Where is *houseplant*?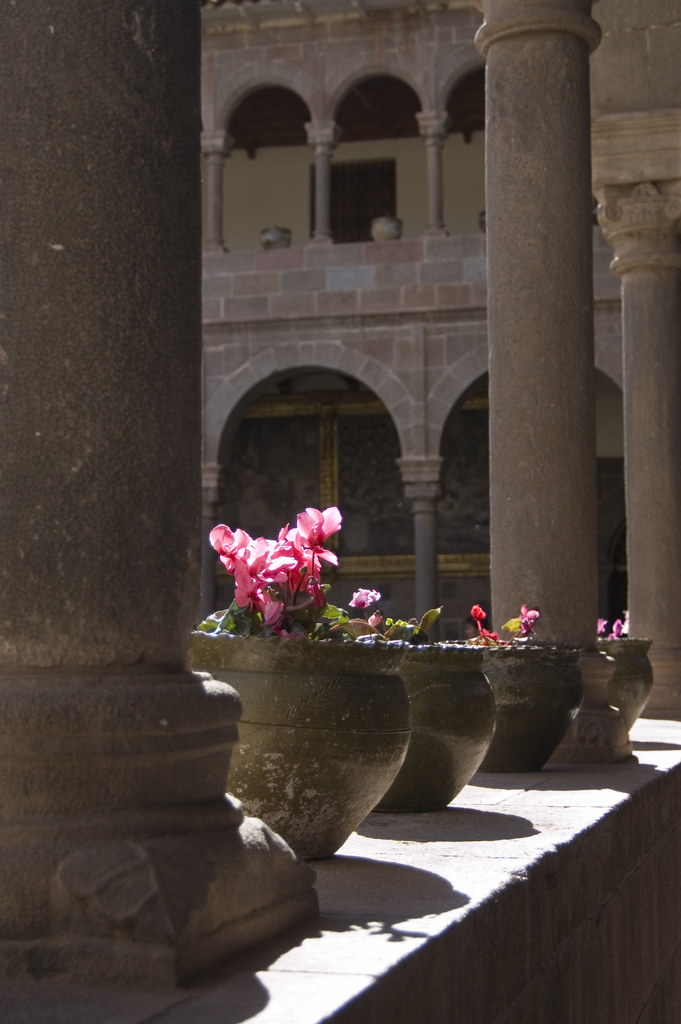
[left=189, top=507, right=409, bottom=860].
